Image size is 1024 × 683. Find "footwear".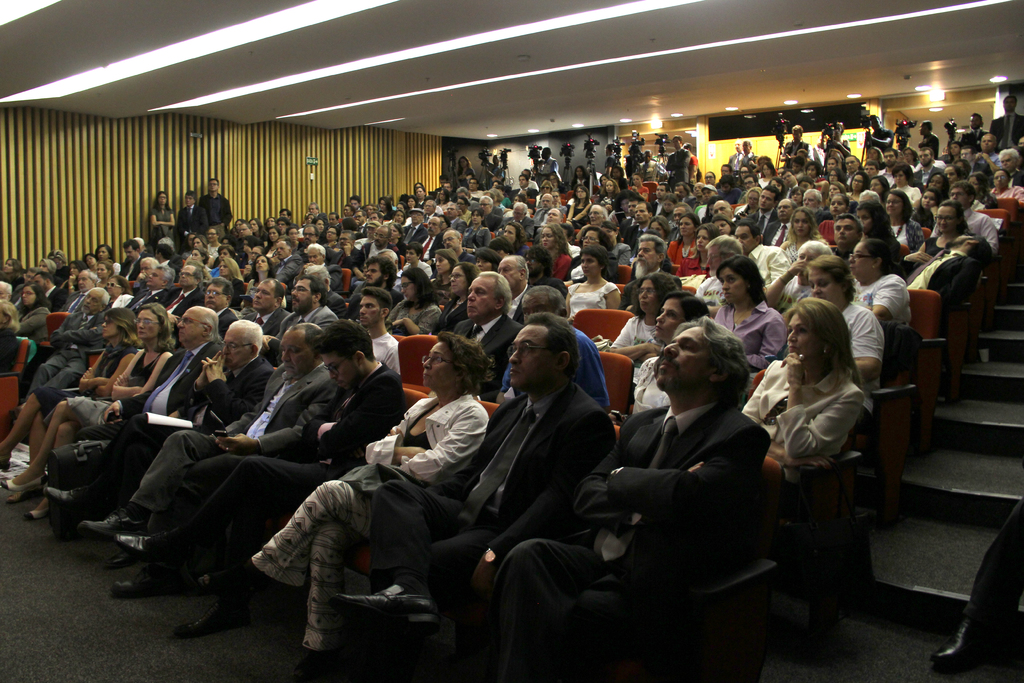
{"left": 25, "top": 507, "right": 50, "bottom": 521}.
